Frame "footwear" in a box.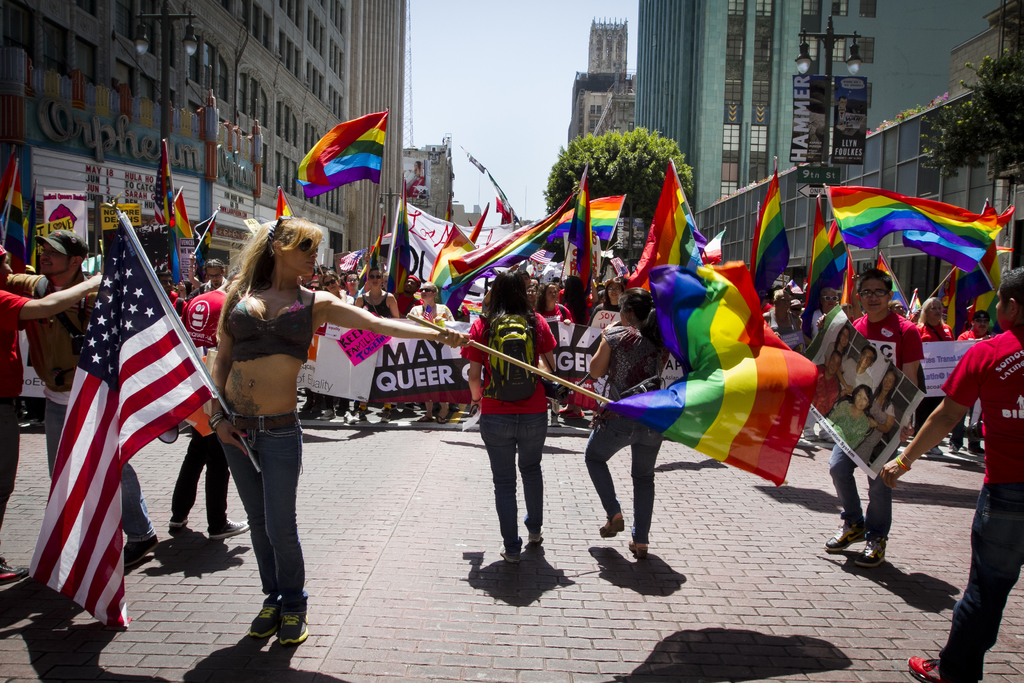
[x1=133, y1=525, x2=163, y2=550].
